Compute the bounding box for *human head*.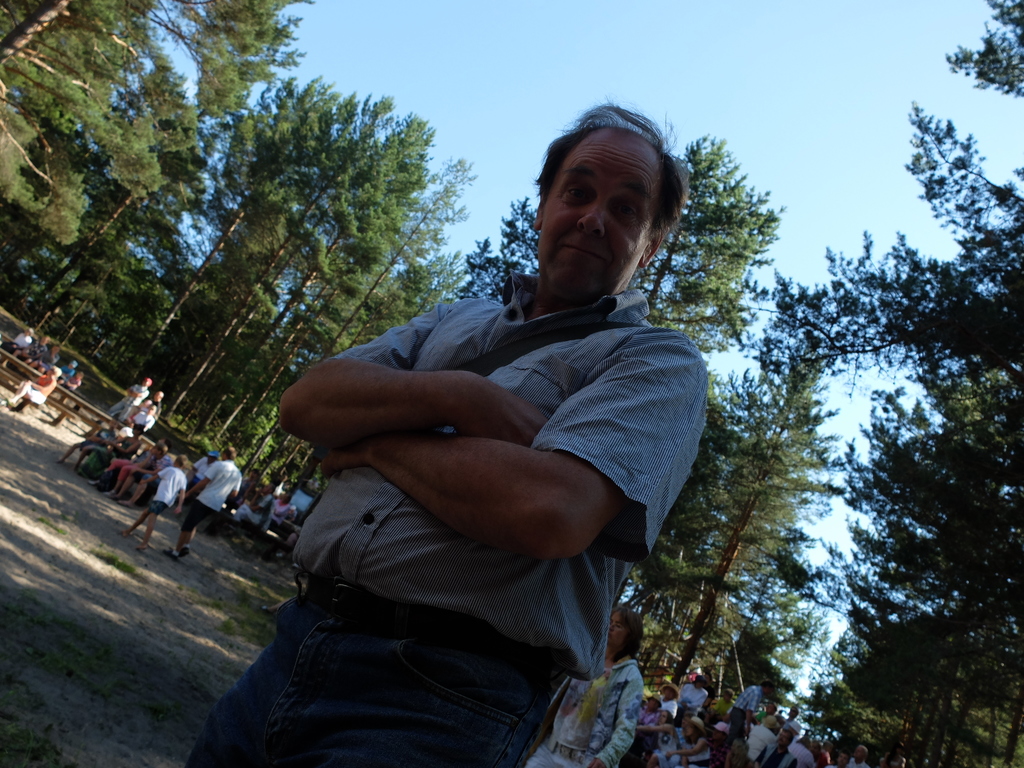
Rect(838, 751, 848, 767).
